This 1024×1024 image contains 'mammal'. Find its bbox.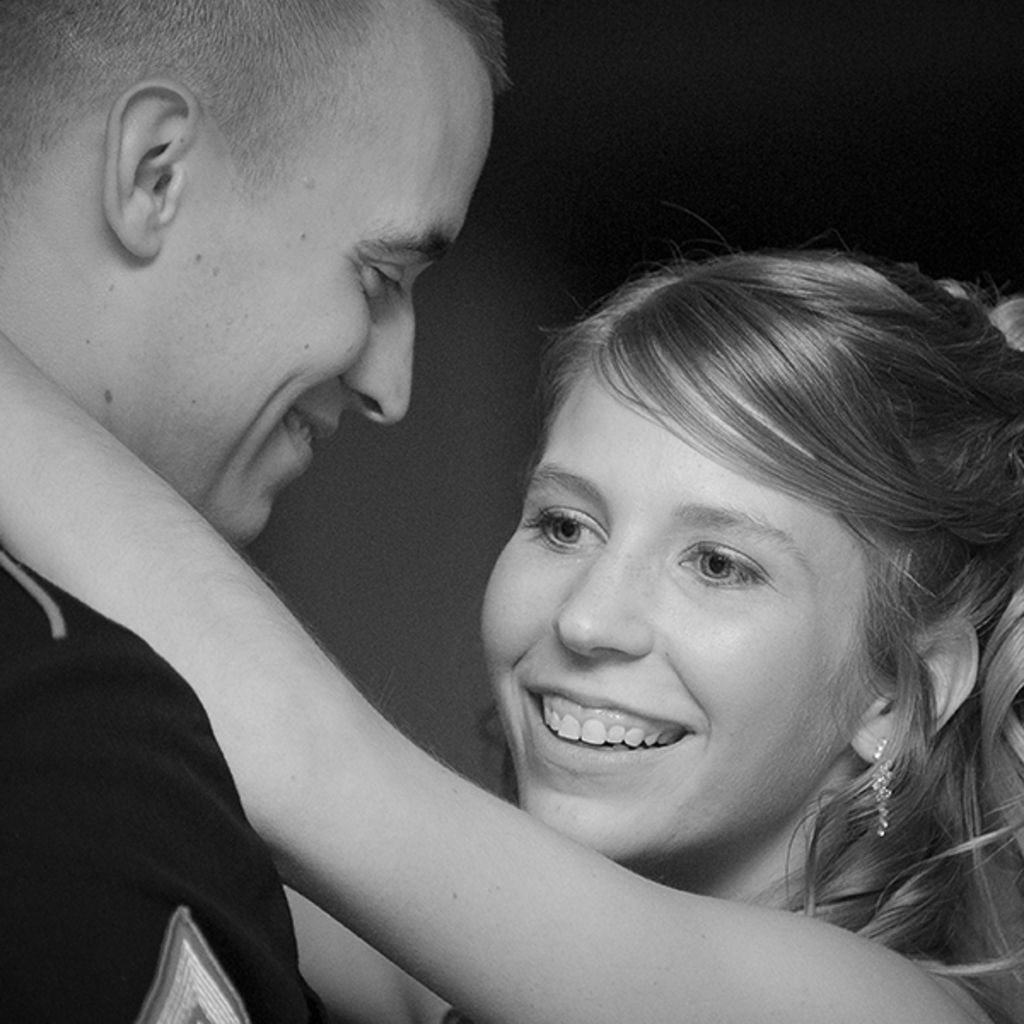
(left=0, top=196, right=1022, bottom=1022).
